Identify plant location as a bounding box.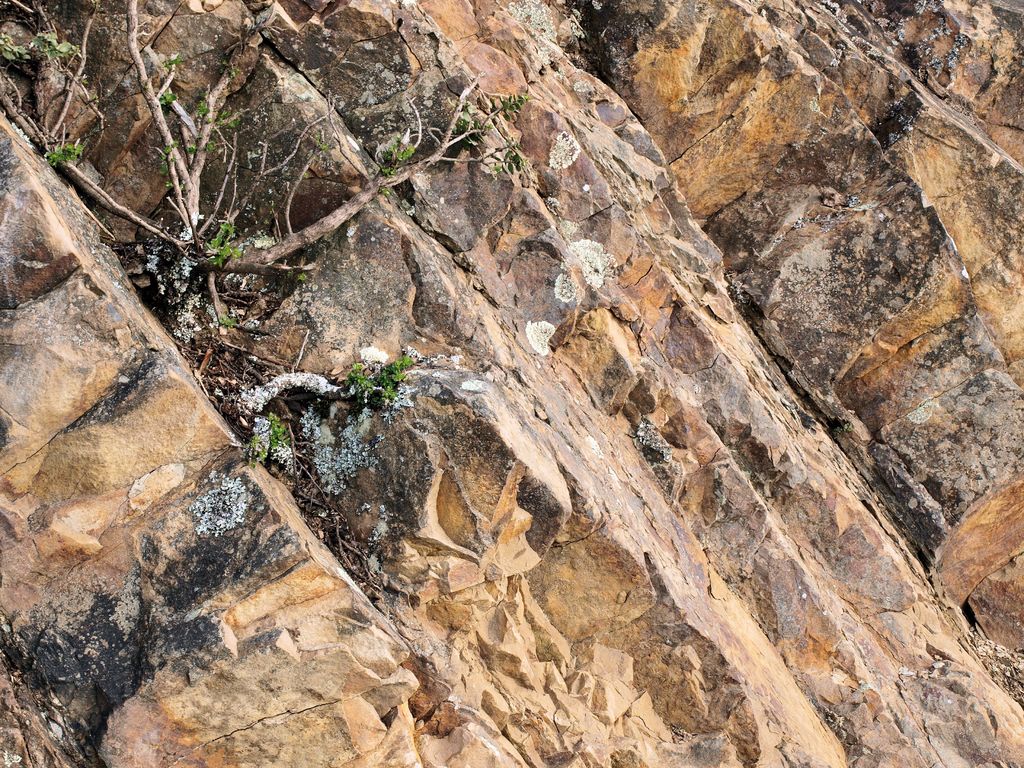
{"x1": 44, "y1": 131, "x2": 86, "y2": 171}.
